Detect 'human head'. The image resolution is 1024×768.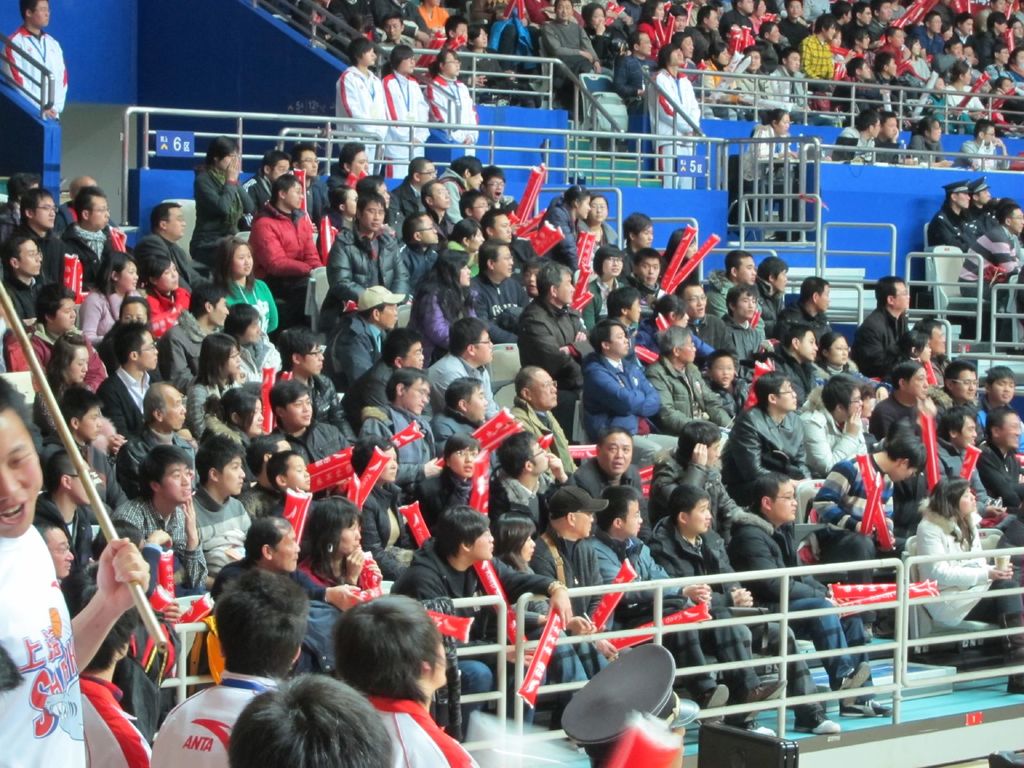
[857,108,879,143].
